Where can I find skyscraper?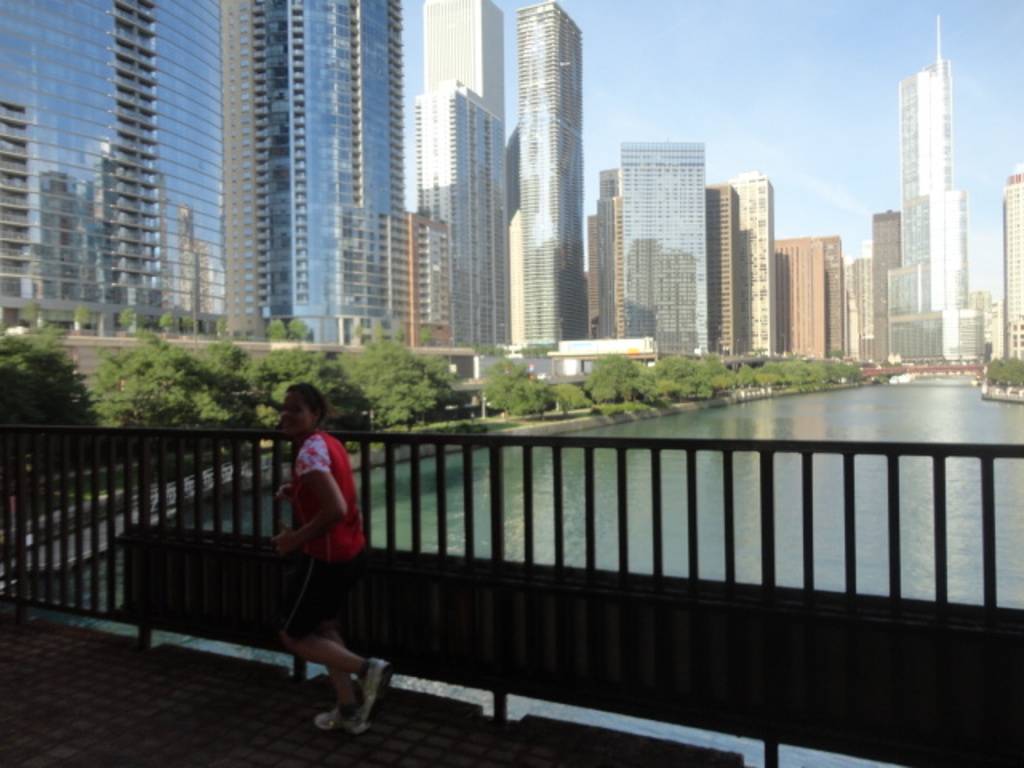
You can find it at crop(522, 0, 587, 350).
